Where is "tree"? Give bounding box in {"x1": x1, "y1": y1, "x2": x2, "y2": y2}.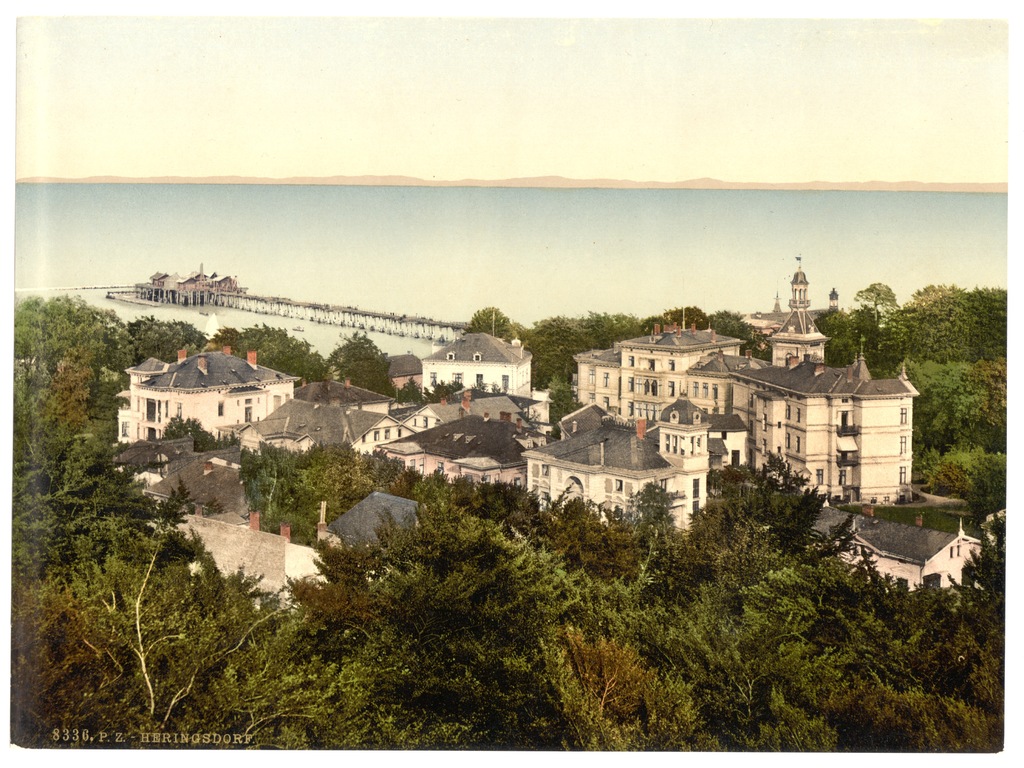
{"x1": 930, "y1": 440, "x2": 1013, "y2": 520}.
